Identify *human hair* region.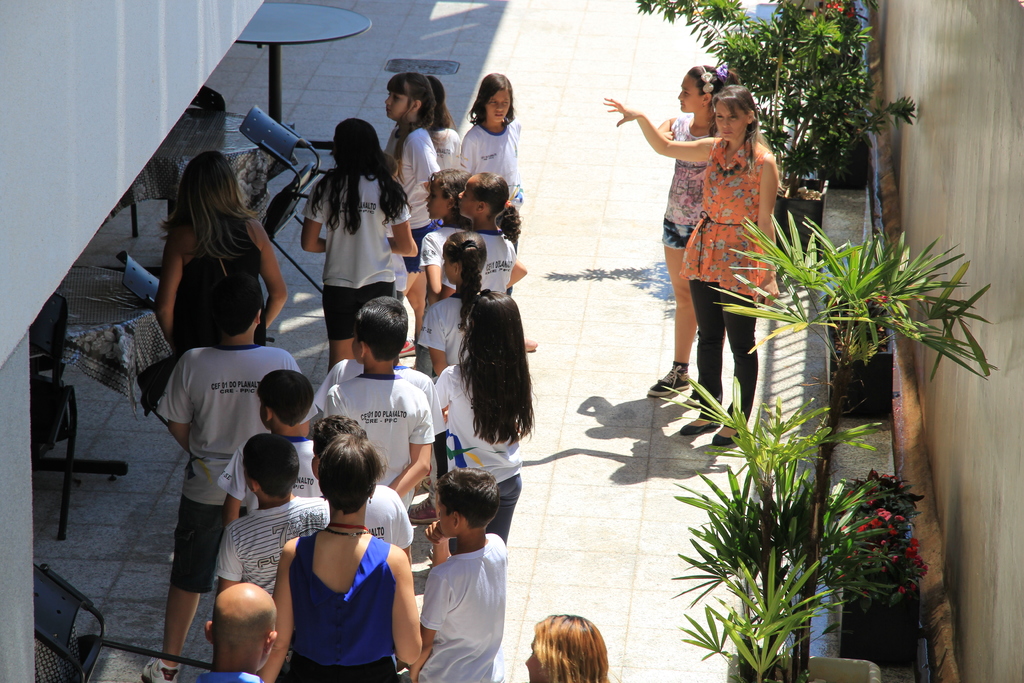
Region: l=715, t=83, r=770, b=163.
